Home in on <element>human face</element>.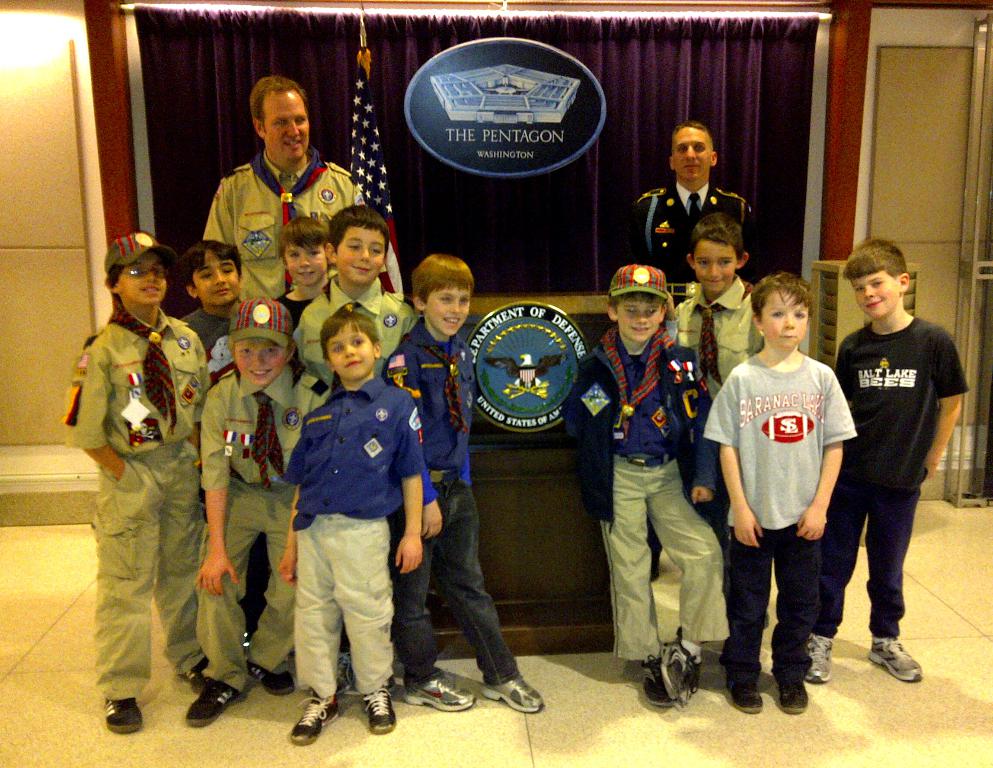
Homed in at locate(283, 244, 324, 286).
